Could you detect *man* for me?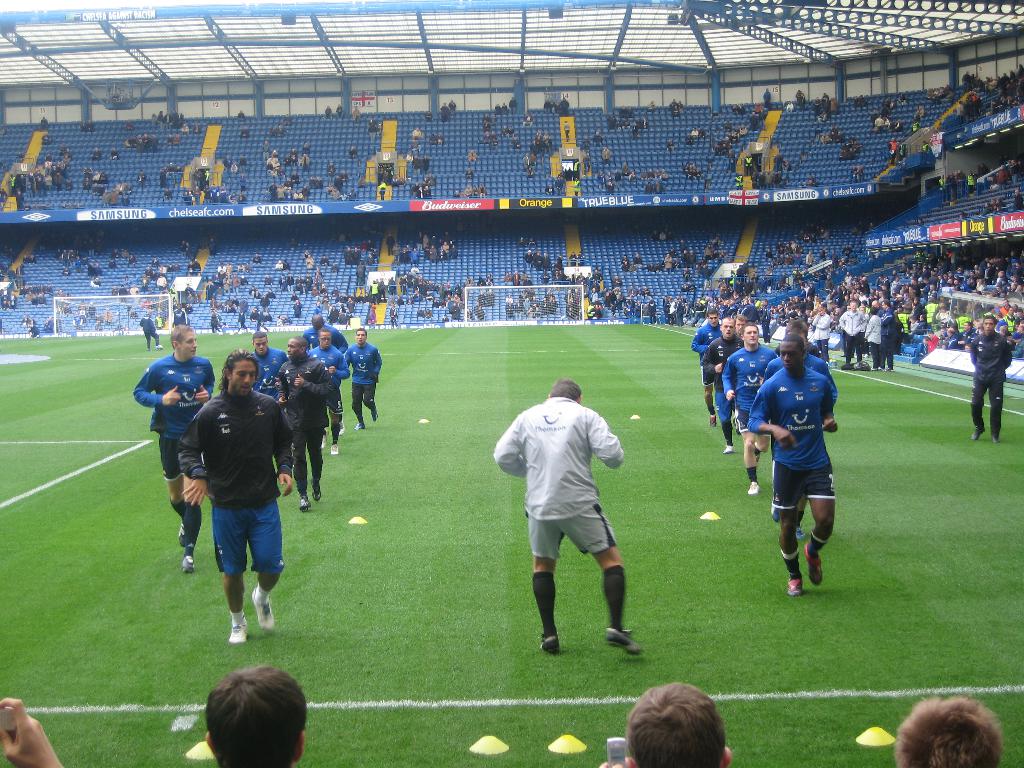
Detection result: x1=705 y1=310 x2=737 y2=371.
